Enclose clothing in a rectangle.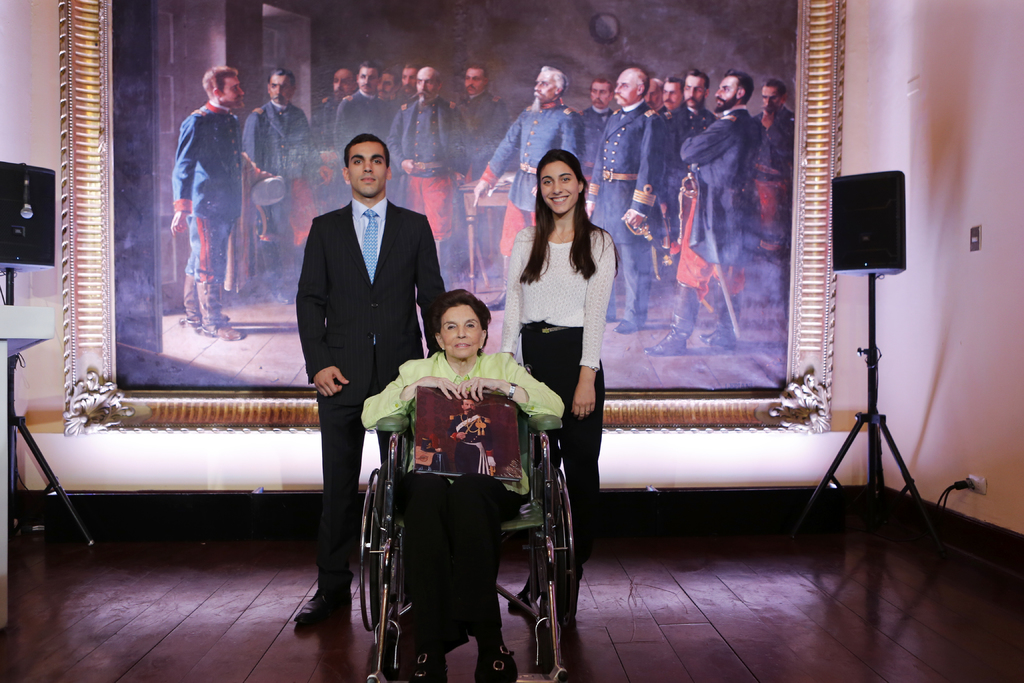
box=[587, 99, 671, 325].
